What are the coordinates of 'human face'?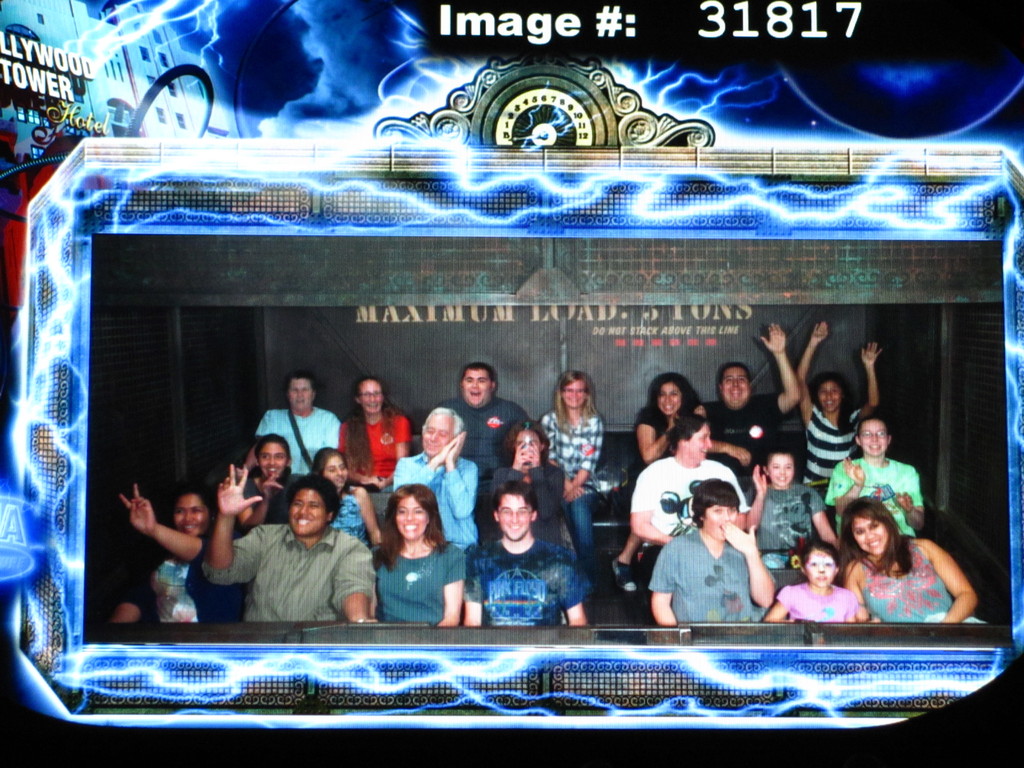
<region>818, 381, 840, 413</region>.
